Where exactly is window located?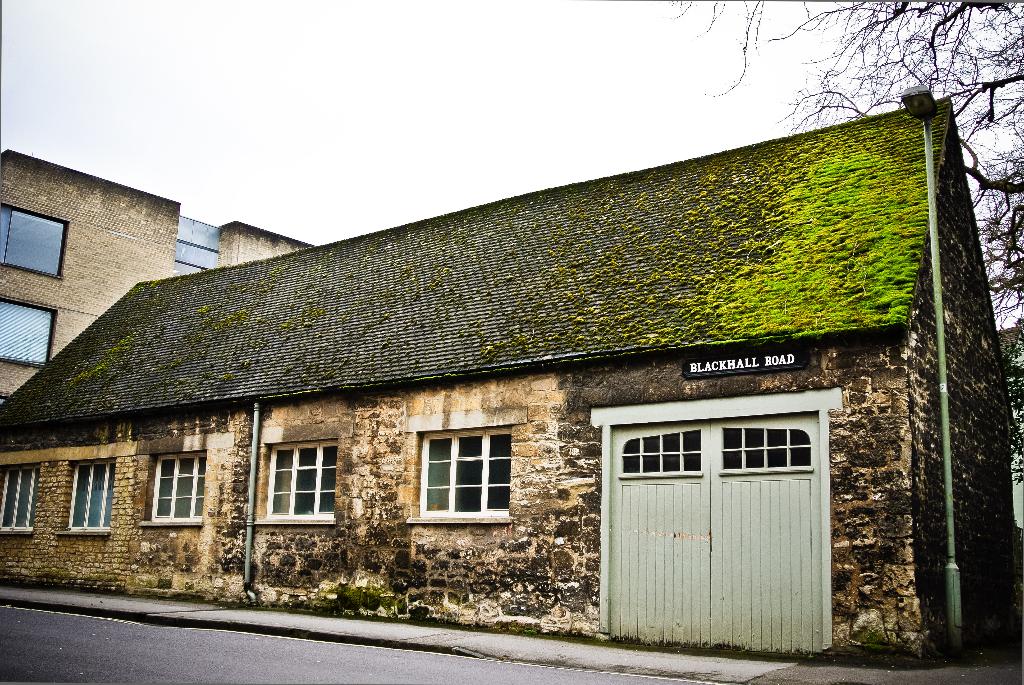
Its bounding box is bbox(150, 453, 204, 524).
